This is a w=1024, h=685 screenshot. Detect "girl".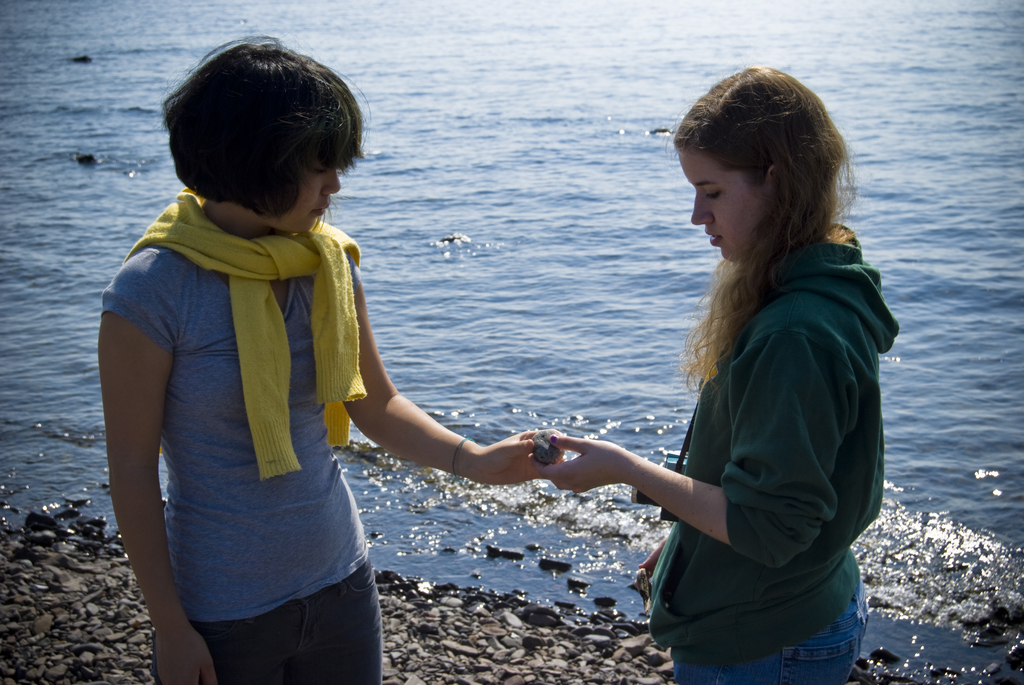
(539,64,901,684).
